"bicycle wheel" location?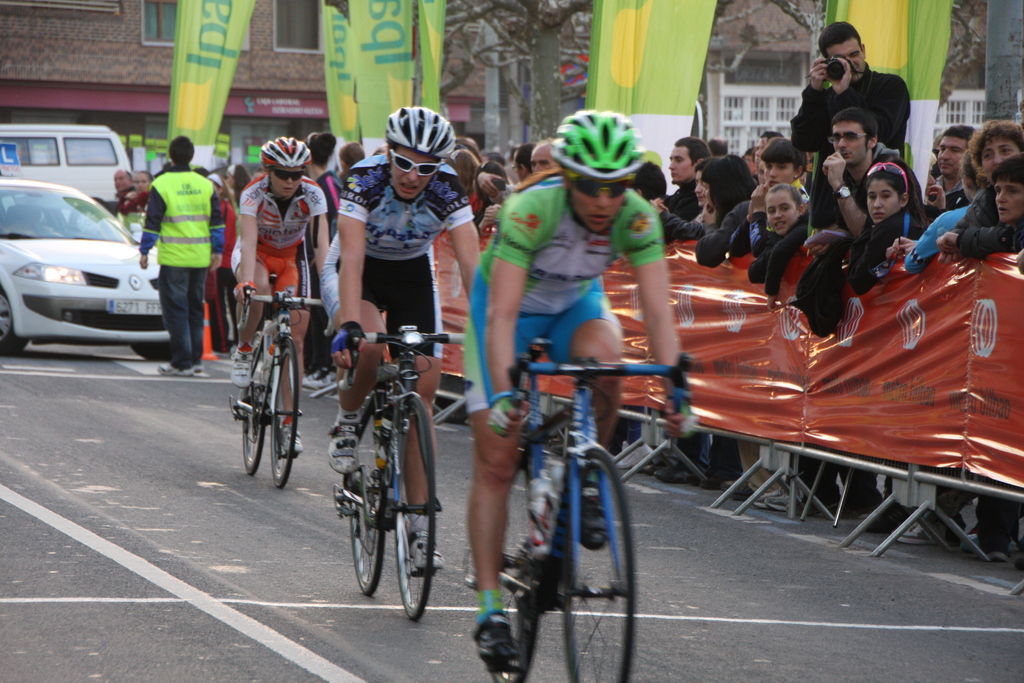
x1=390, y1=391, x2=435, y2=620
